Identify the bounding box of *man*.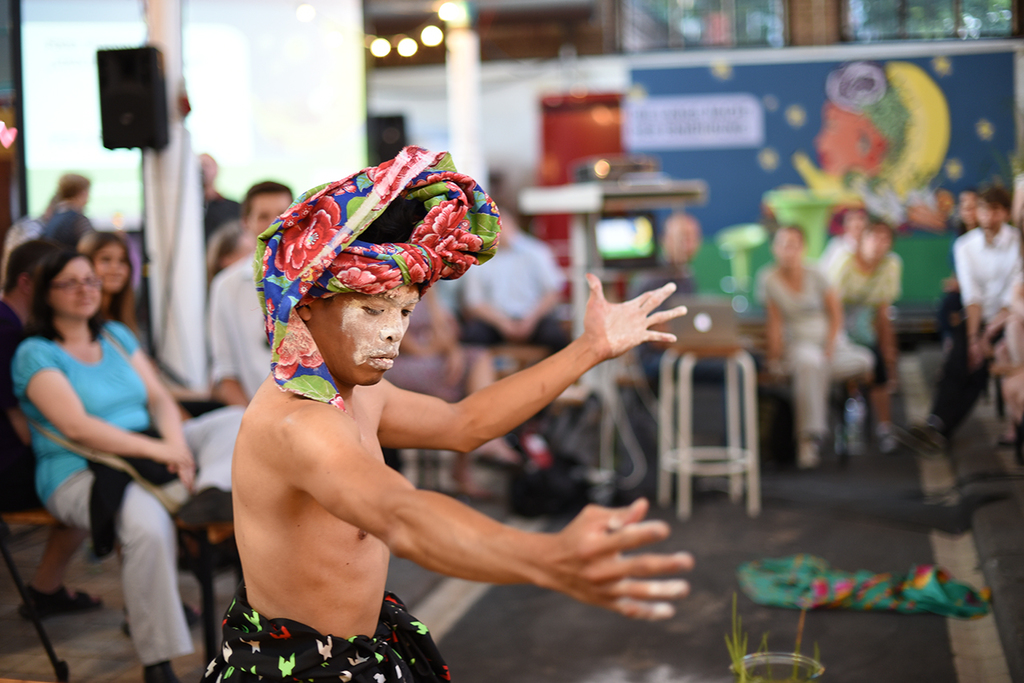
[883,191,1019,461].
